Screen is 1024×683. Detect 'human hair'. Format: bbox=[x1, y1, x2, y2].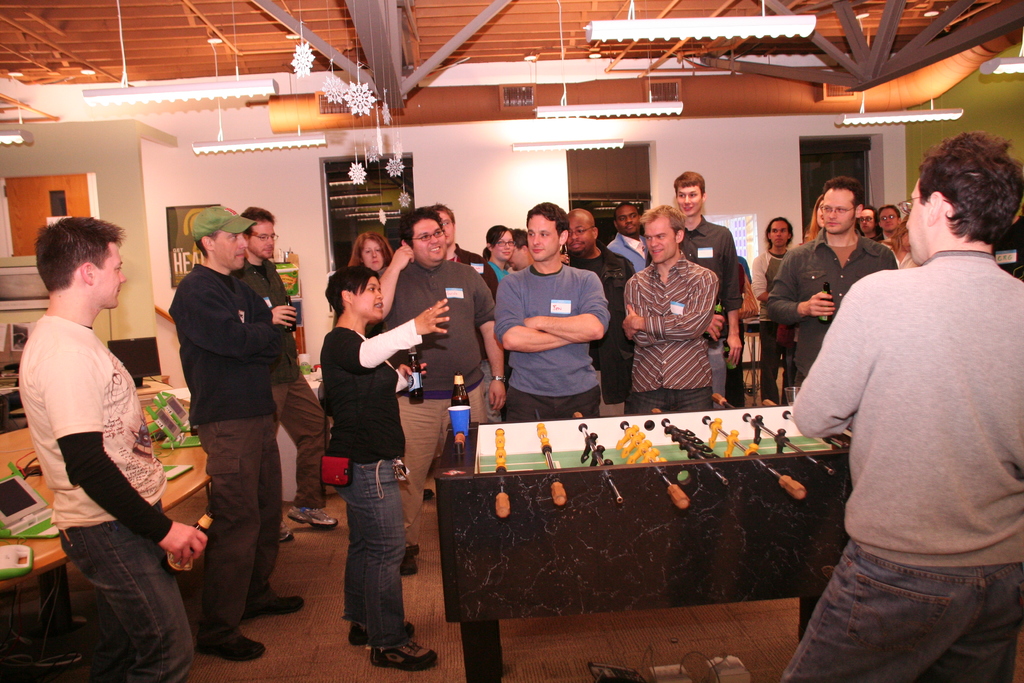
bbox=[348, 233, 392, 271].
